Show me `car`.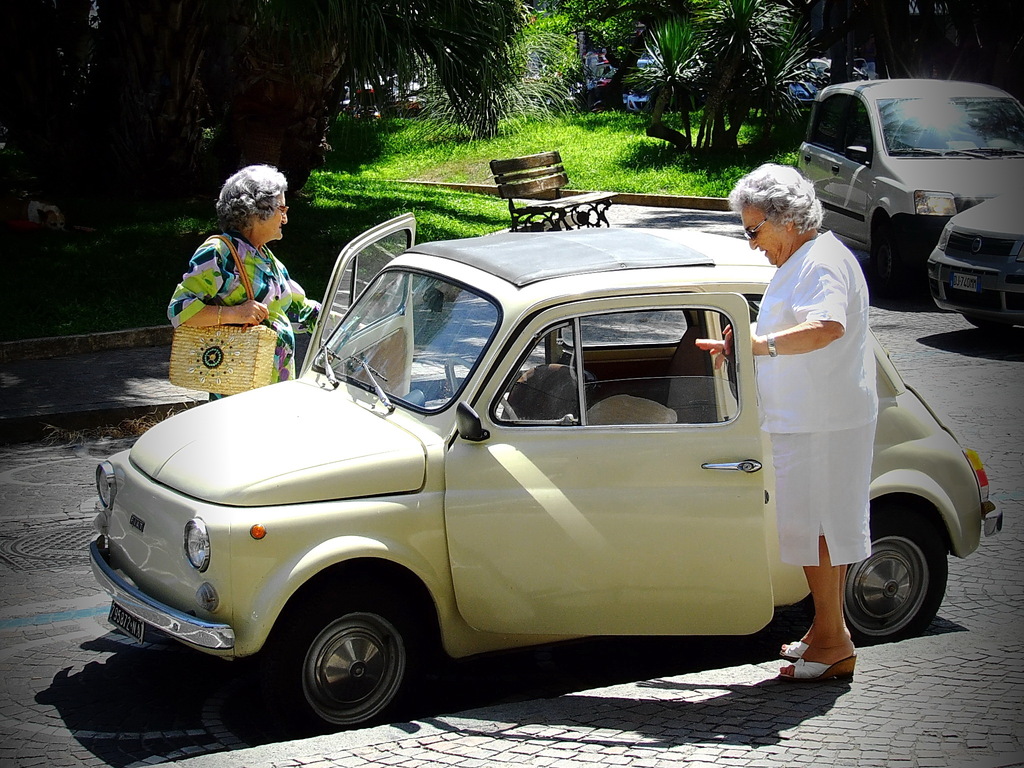
`car` is here: bbox=[80, 205, 999, 728].
